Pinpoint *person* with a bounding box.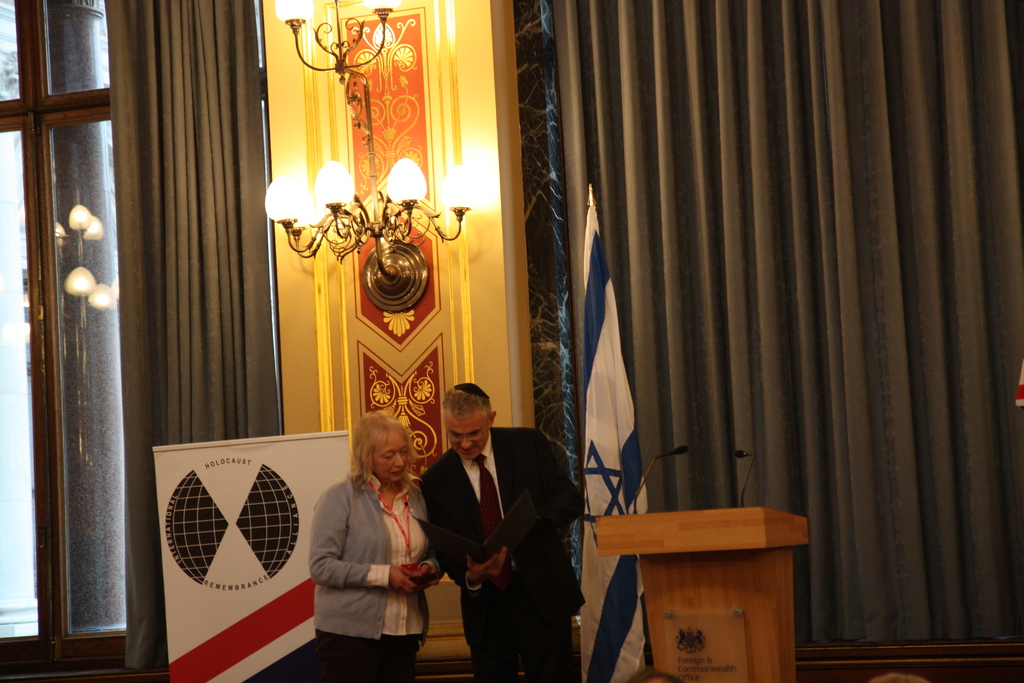
bbox(303, 402, 435, 676).
